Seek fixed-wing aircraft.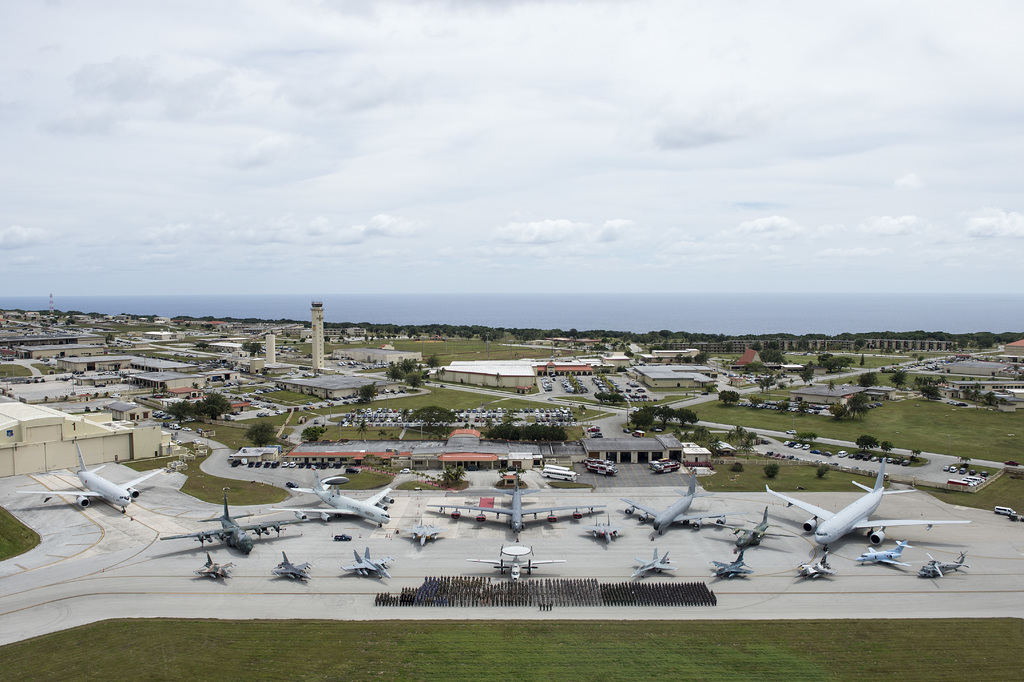
box=[767, 453, 975, 549].
